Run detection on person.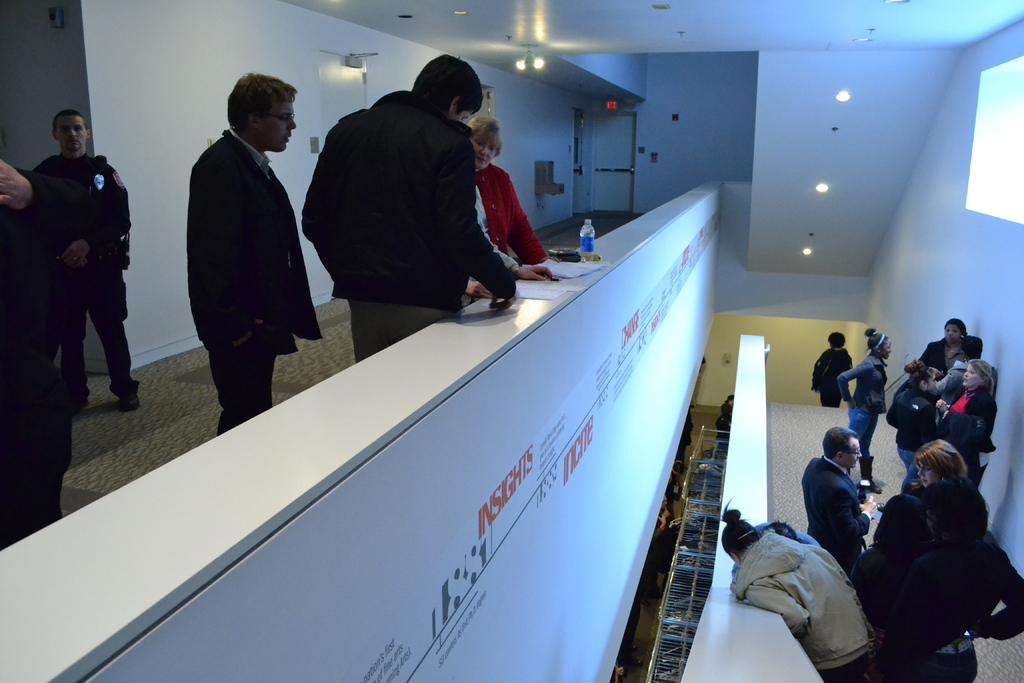
Result: [left=714, top=391, right=735, bottom=440].
